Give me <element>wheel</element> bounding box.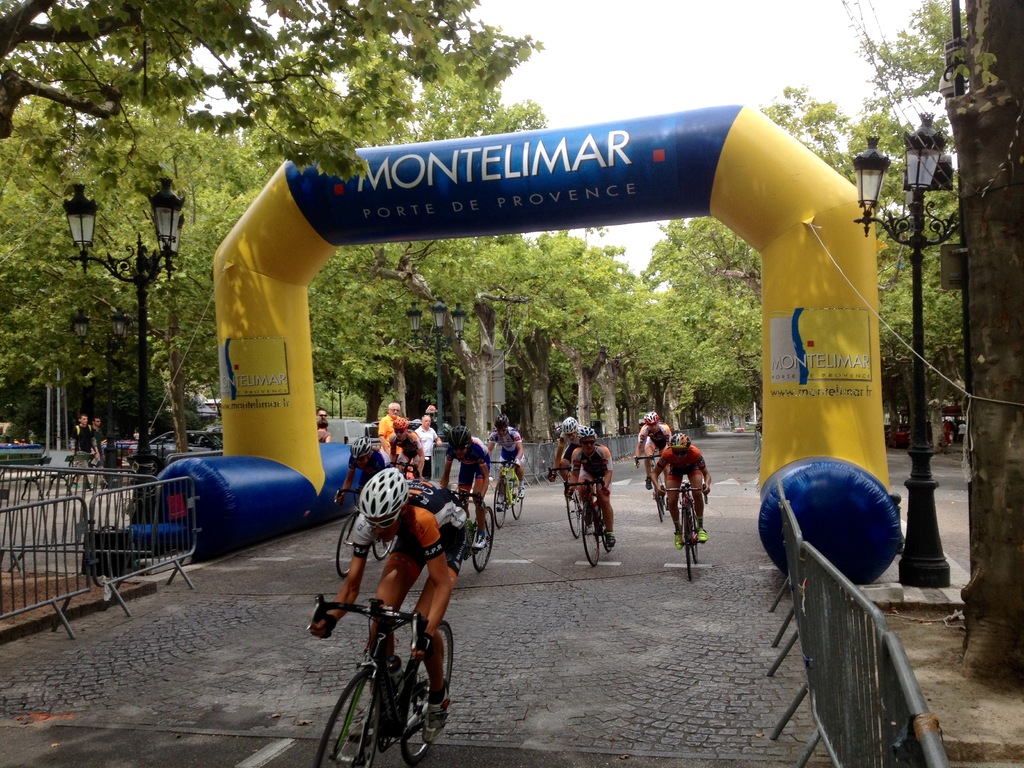
crop(372, 538, 396, 559).
